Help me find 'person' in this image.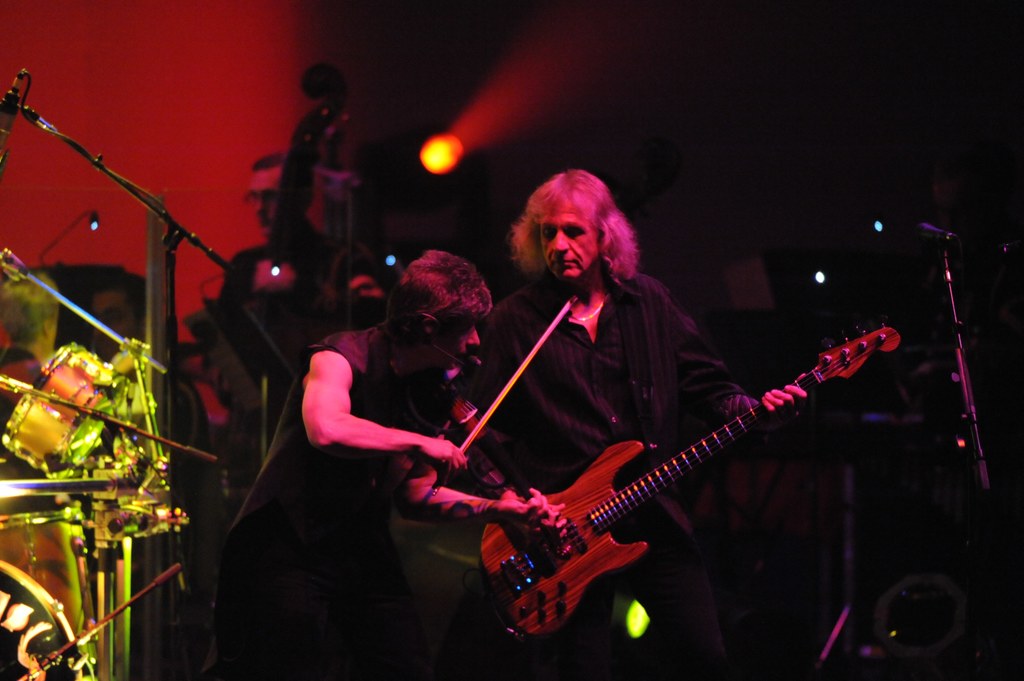
Found it: 183/238/275/372.
